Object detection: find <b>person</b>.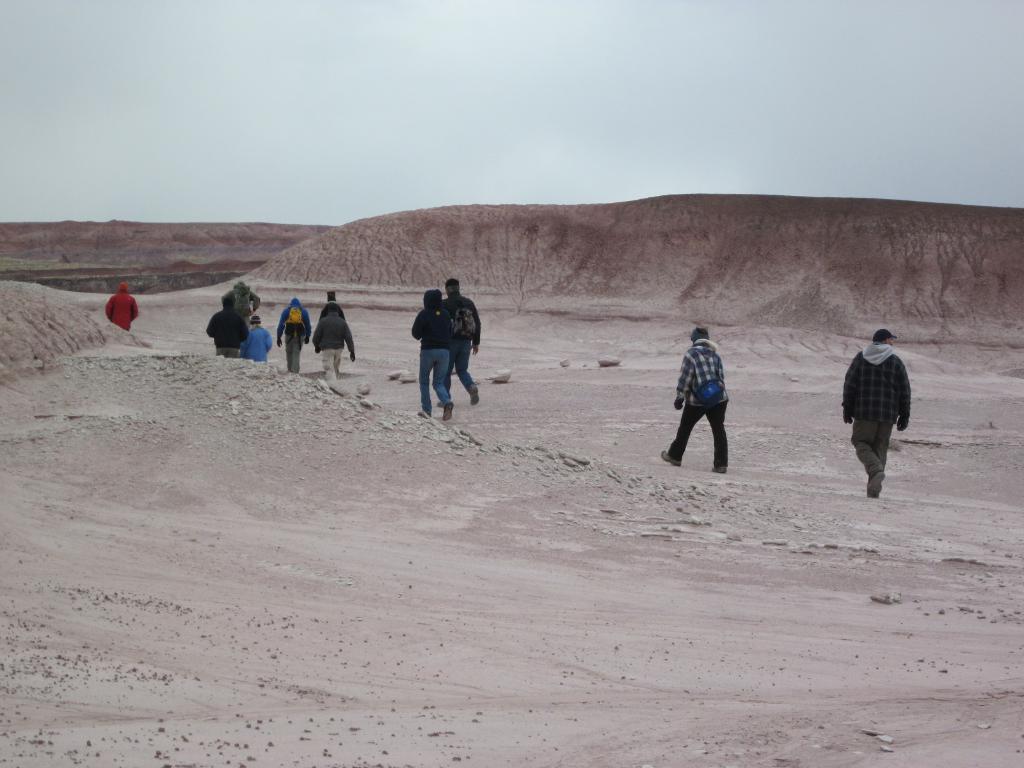
rect(442, 278, 482, 405).
